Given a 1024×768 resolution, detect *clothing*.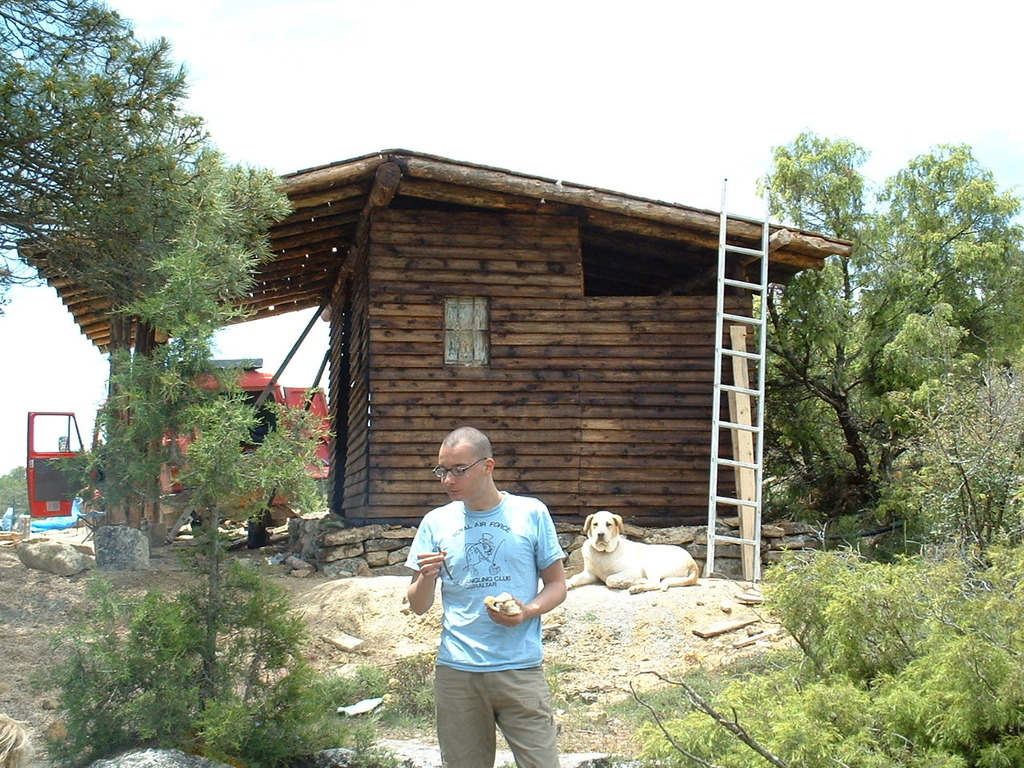
box=[443, 462, 581, 739].
